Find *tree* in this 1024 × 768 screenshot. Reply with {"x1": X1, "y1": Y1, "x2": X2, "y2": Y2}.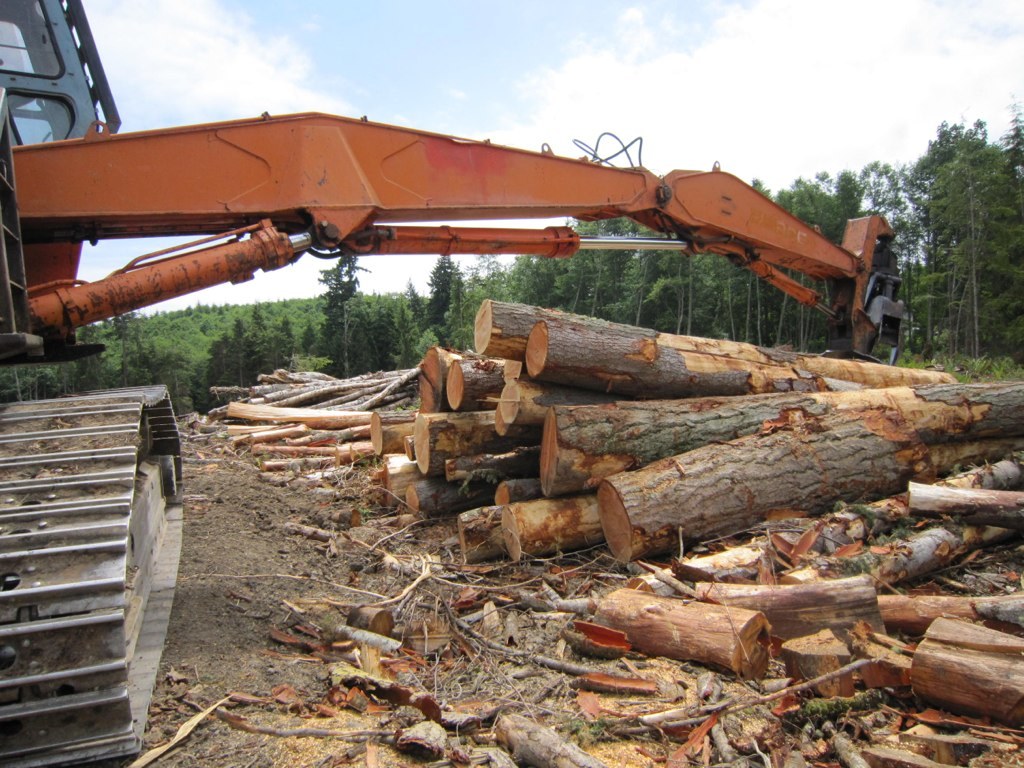
{"x1": 624, "y1": 236, "x2": 669, "y2": 330}.
